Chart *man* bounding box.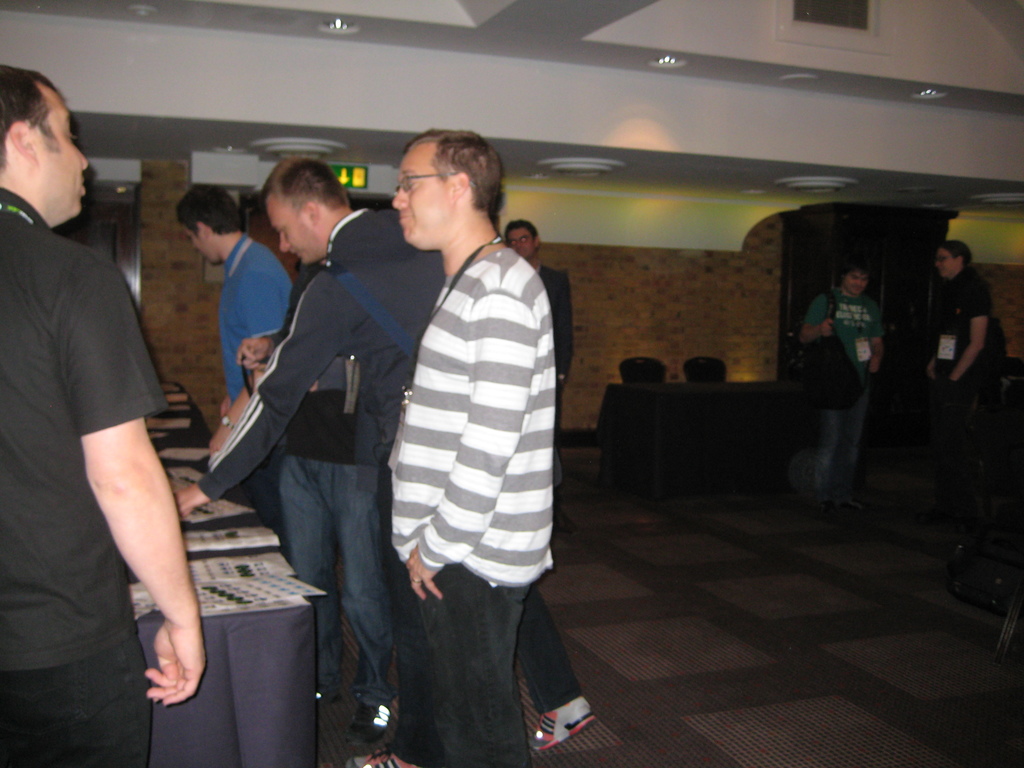
Charted: <bbox>0, 64, 209, 767</bbox>.
